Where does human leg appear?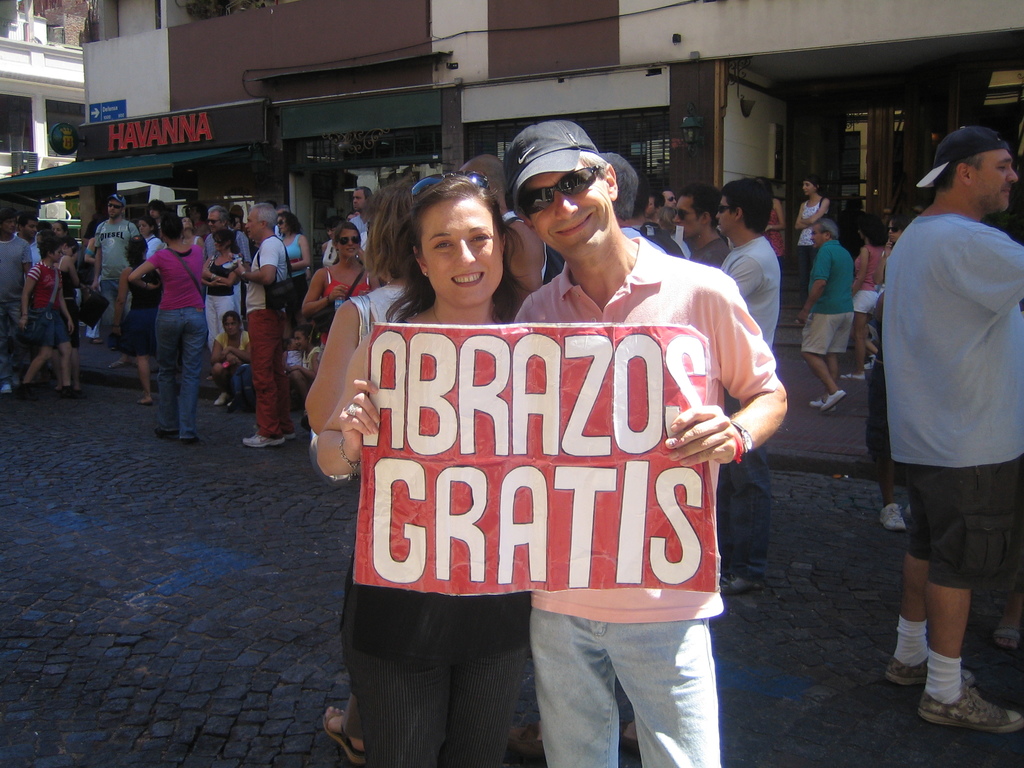
Appears at {"x1": 899, "y1": 465, "x2": 1022, "y2": 733}.
